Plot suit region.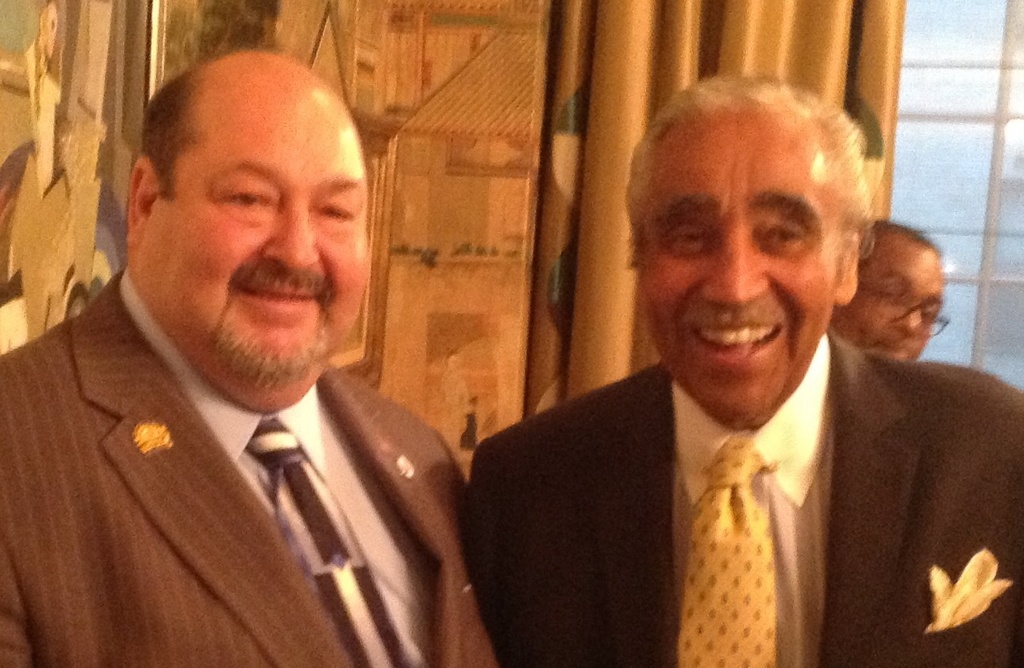
Plotted at bbox(0, 268, 504, 667).
